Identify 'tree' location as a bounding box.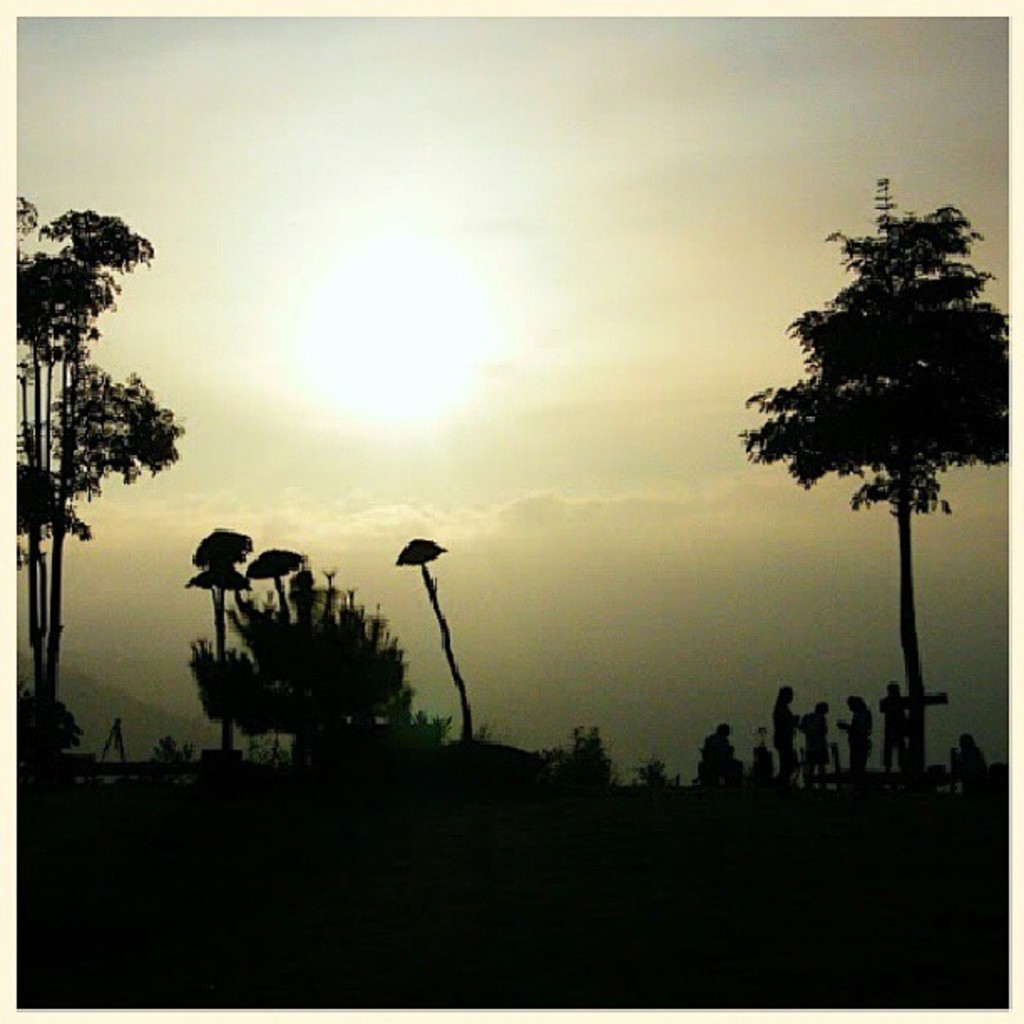
left=627, top=755, right=693, bottom=795.
